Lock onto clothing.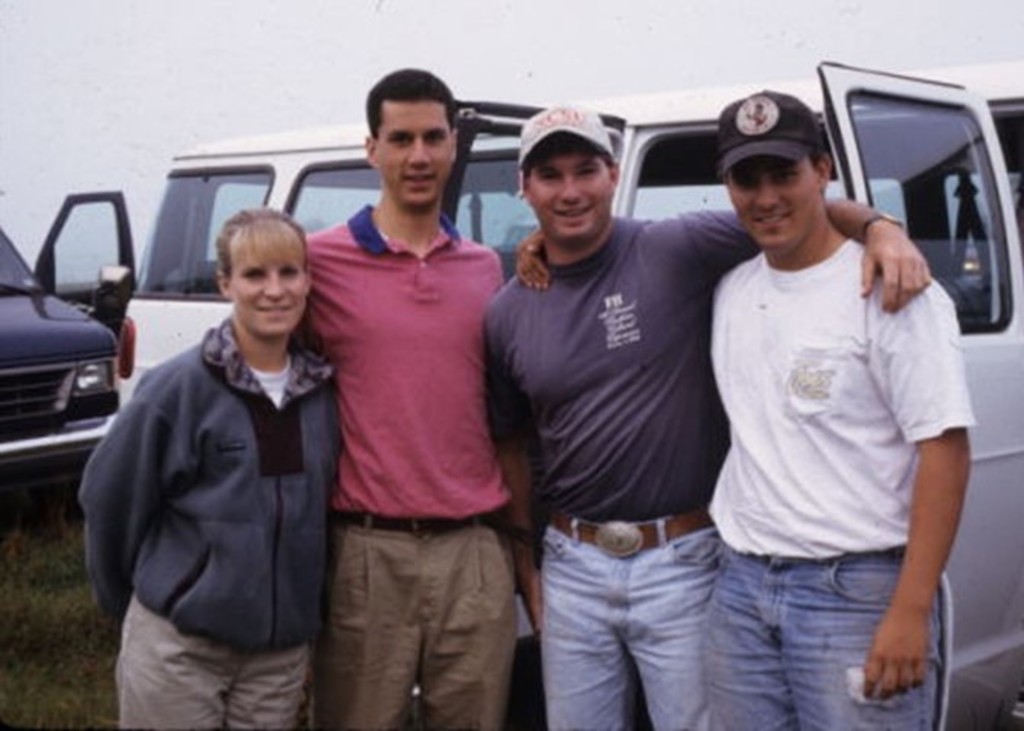
Locked: <region>306, 216, 504, 729</region>.
